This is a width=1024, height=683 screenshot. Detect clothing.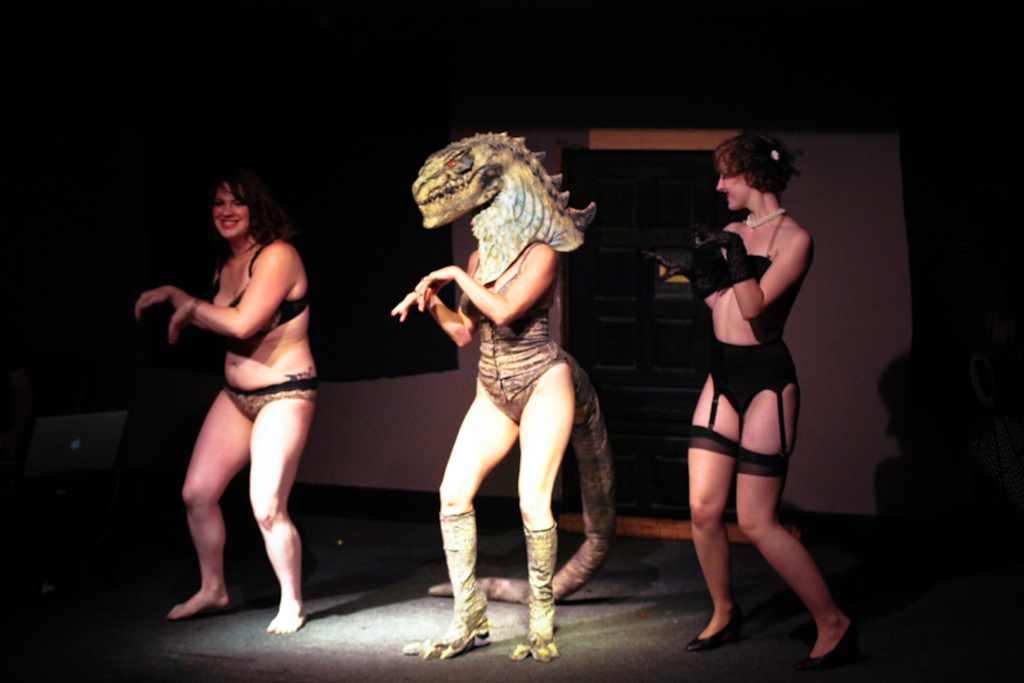
{"x1": 458, "y1": 243, "x2": 565, "y2": 428}.
